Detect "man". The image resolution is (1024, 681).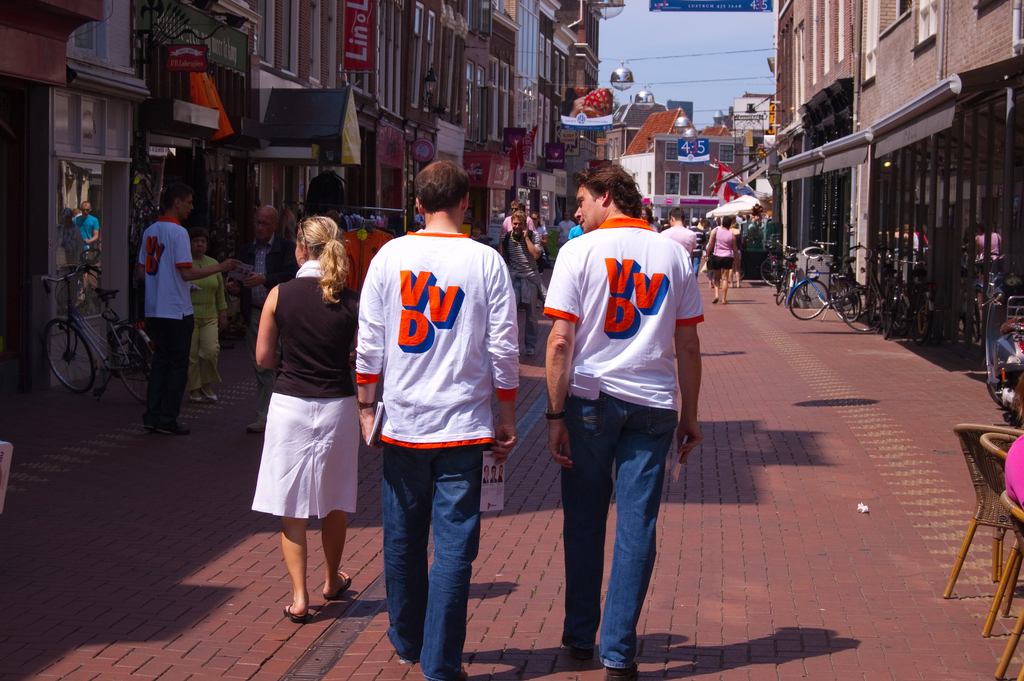
box=[136, 184, 237, 432].
